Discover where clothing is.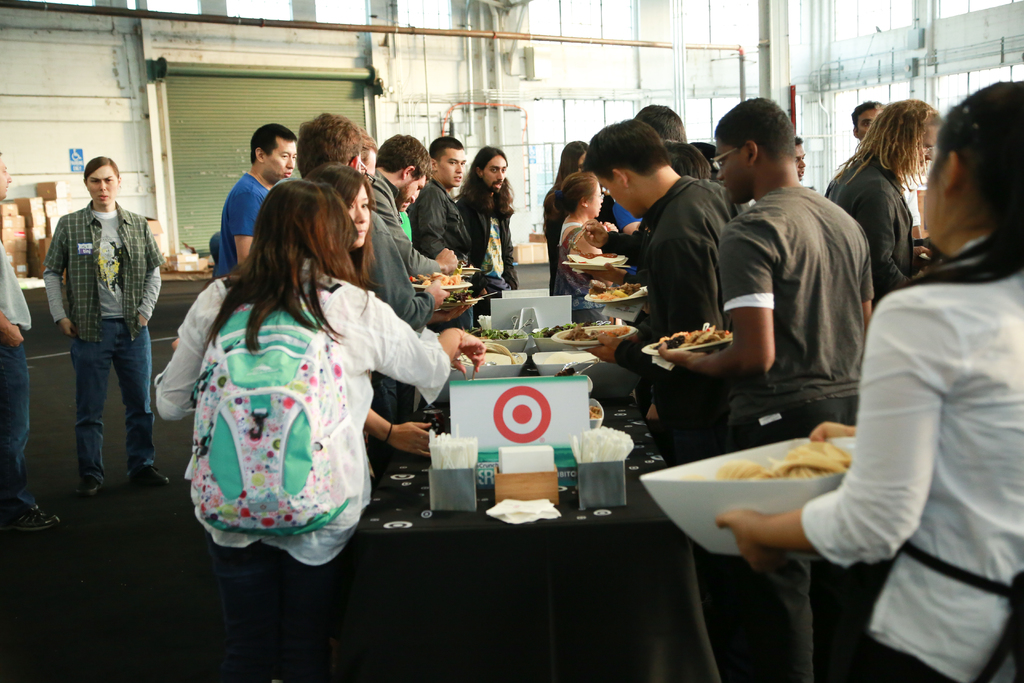
Discovered at x1=397 y1=208 x2=412 y2=245.
